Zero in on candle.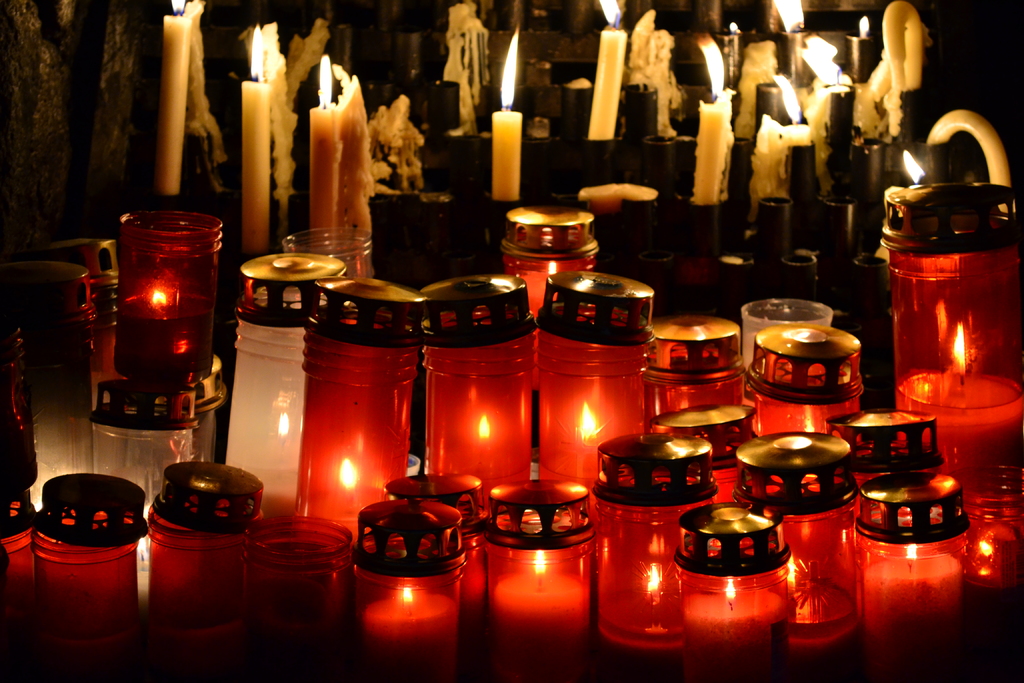
Zeroed in: [152, 0, 194, 188].
